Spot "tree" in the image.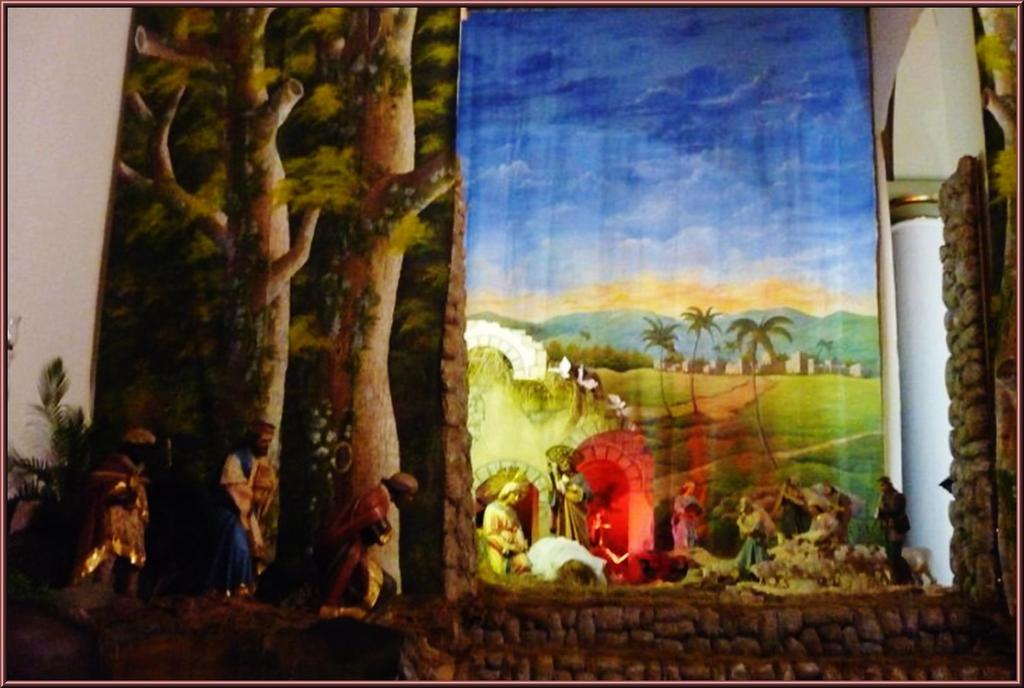
"tree" found at x1=154 y1=0 x2=340 y2=587.
